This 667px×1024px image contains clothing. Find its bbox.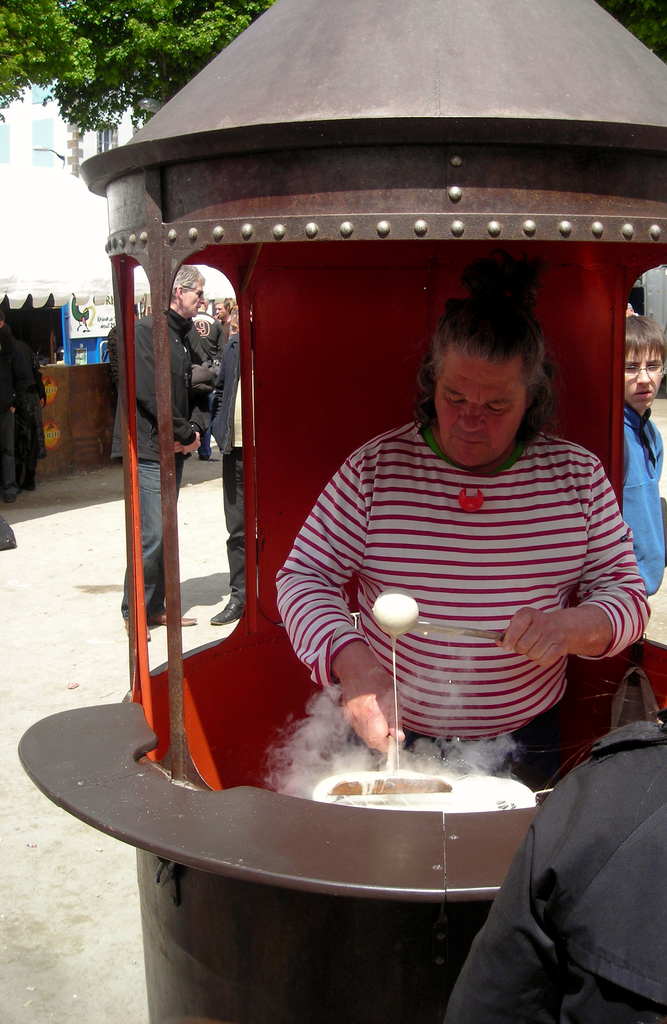
(99, 304, 208, 638).
